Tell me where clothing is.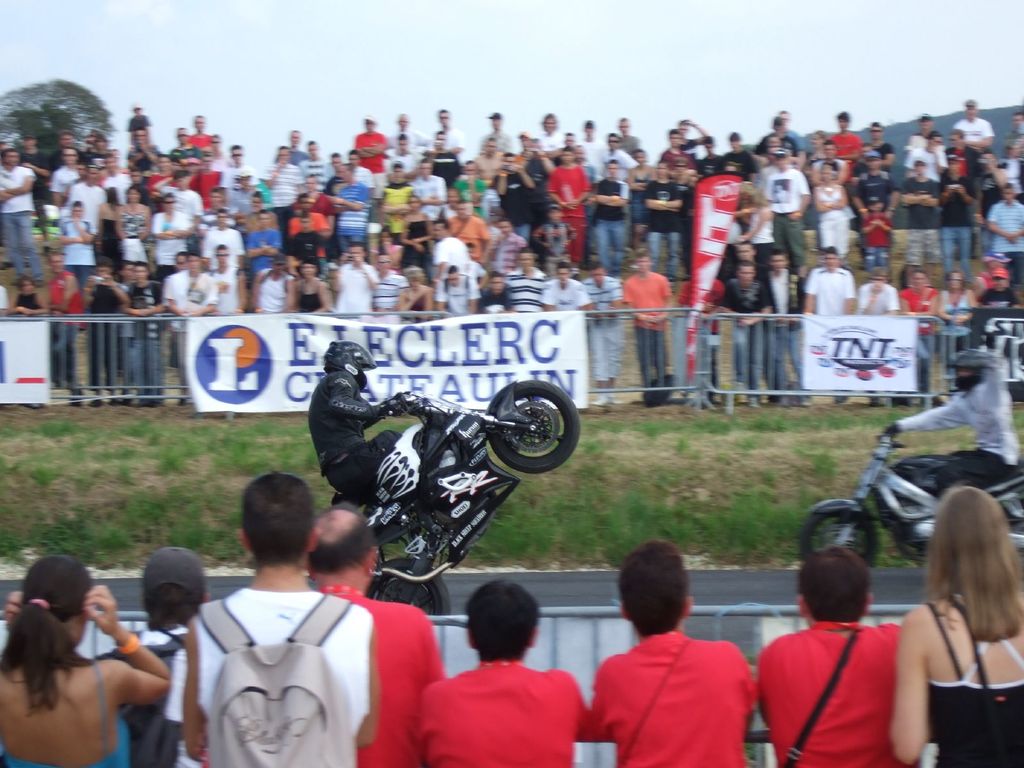
clothing is at 504:269:546:307.
